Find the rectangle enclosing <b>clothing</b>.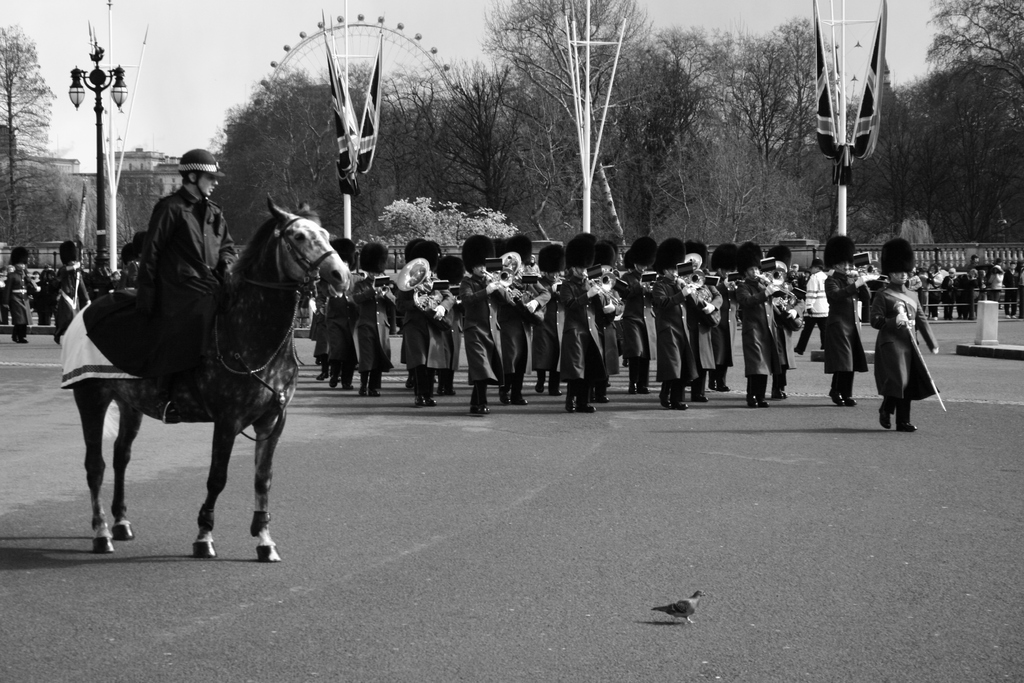
x1=129, y1=183, x2=236, y2=364.
